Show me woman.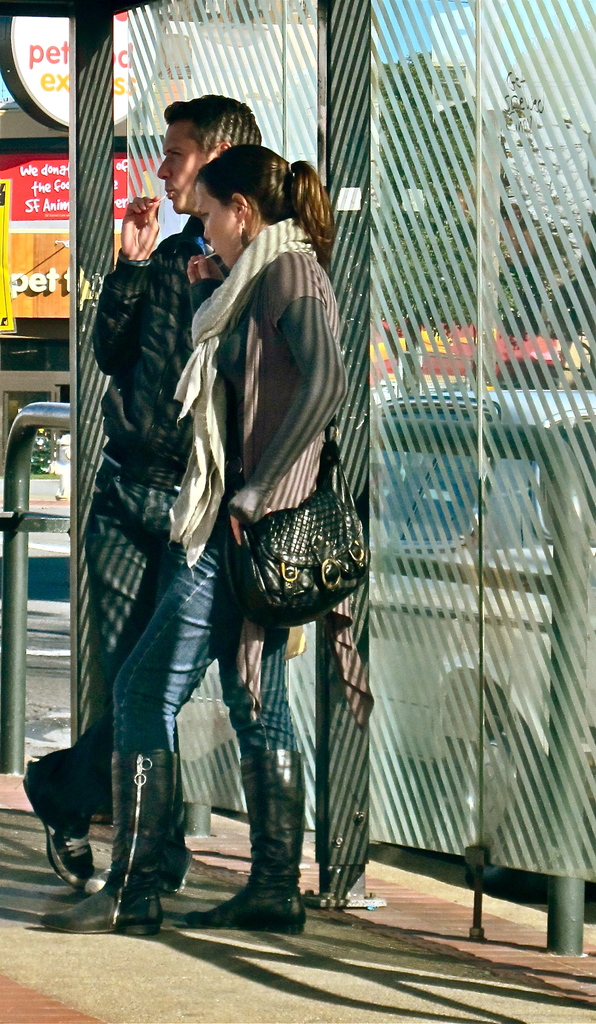
woman is here: x1=161, y1=139, x2=344, y2=943.
